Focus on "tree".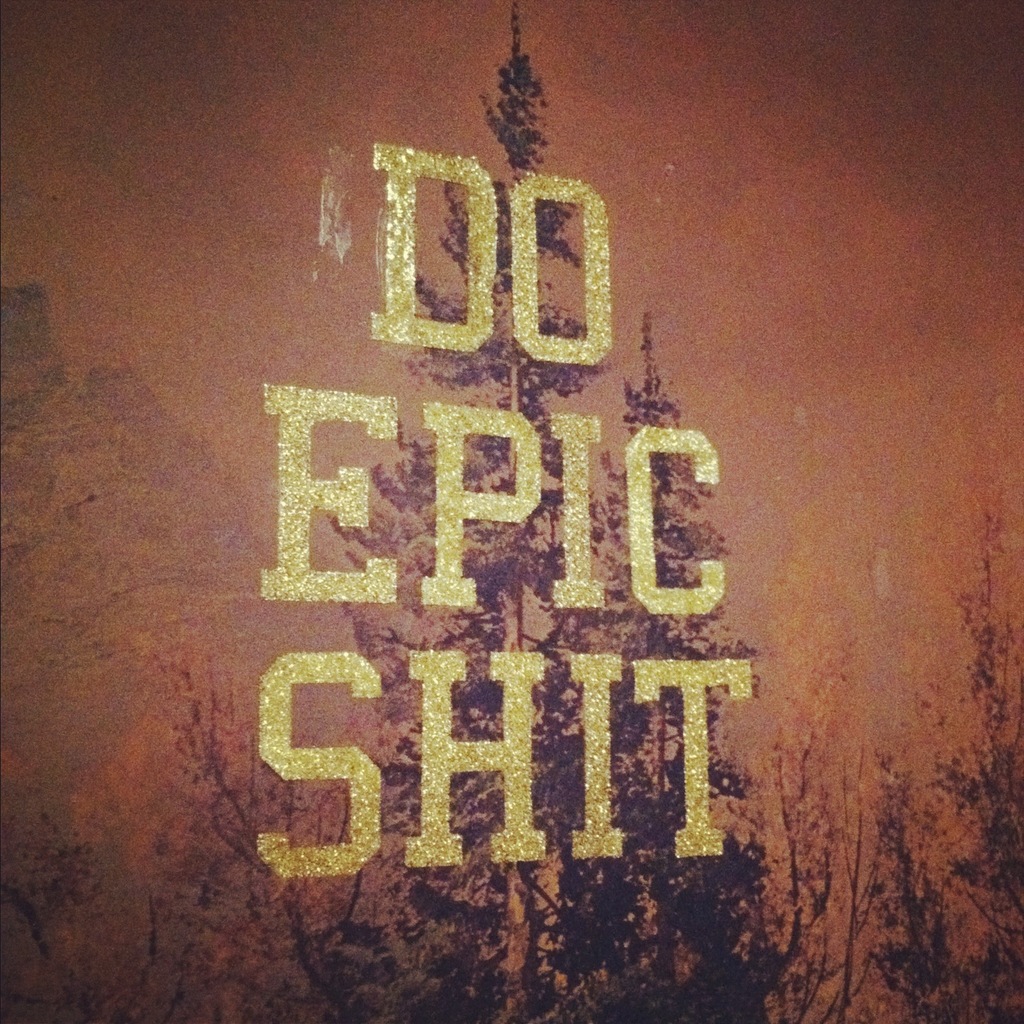
Focused at 164:0:1023:1023.
